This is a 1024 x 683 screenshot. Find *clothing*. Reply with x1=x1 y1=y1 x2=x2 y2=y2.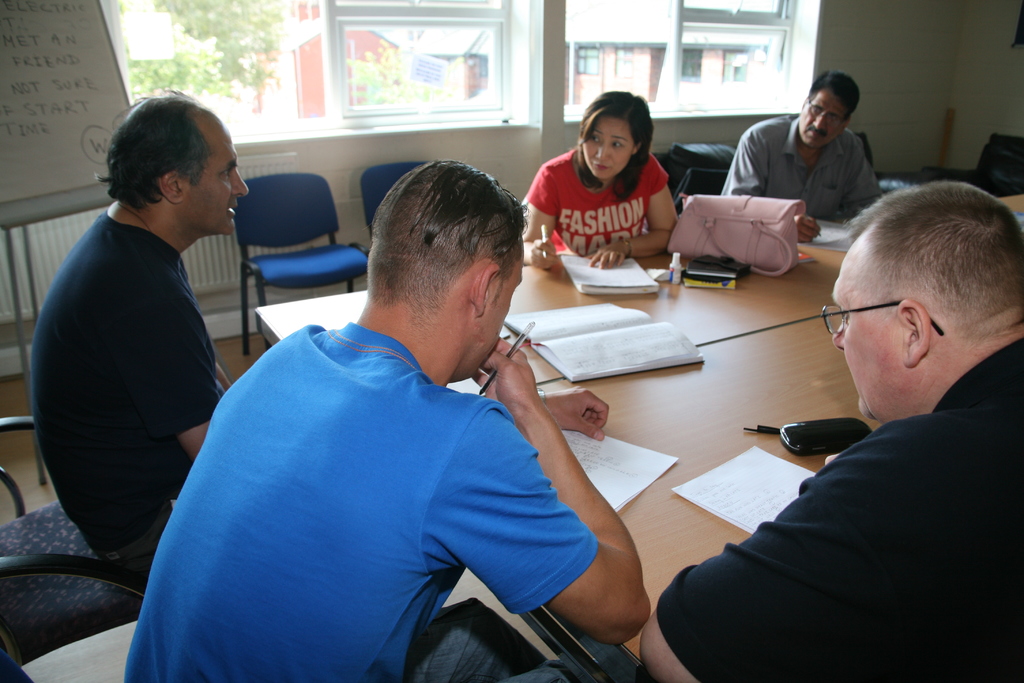
x1=655 y1=332 x2=1023 y2=682.
